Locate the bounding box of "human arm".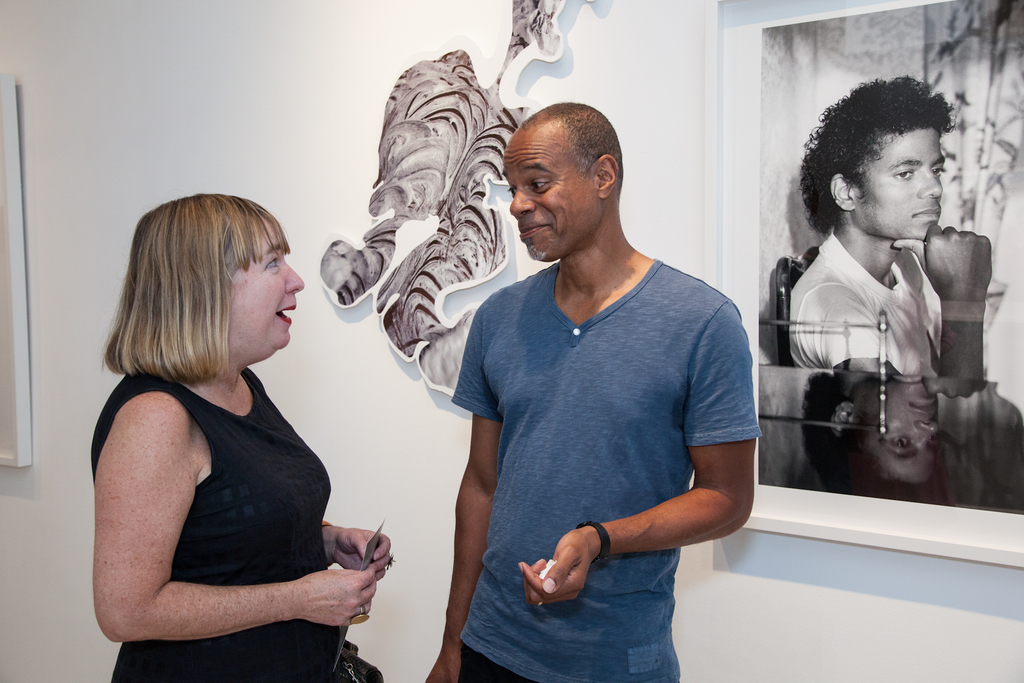
Bounding box: <bbox>325, 520, 394, 588</bbox>.
